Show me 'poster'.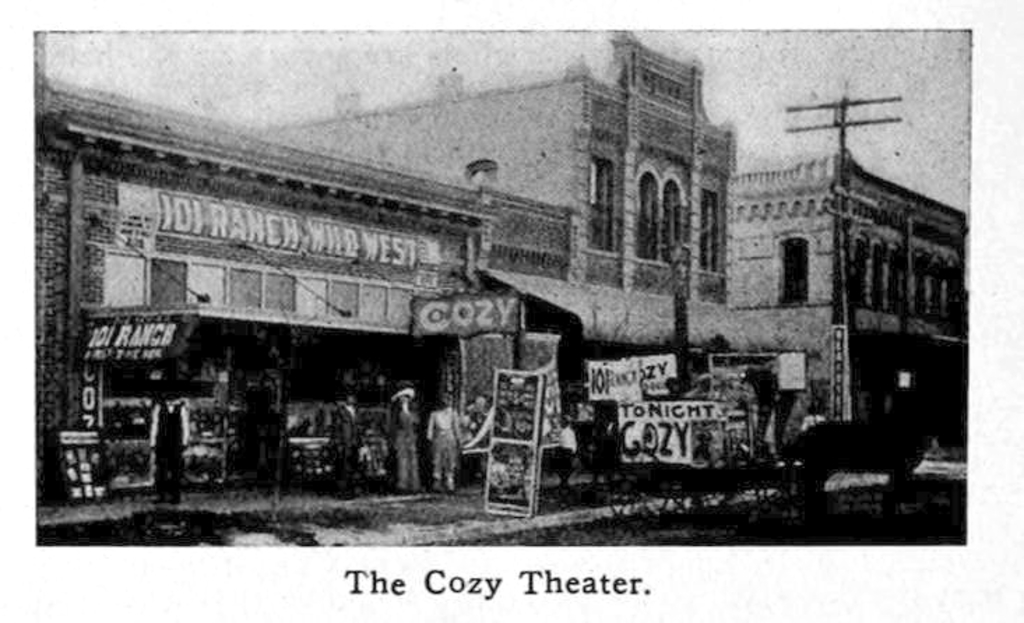
'poster' is here: 608,400,724,471.
